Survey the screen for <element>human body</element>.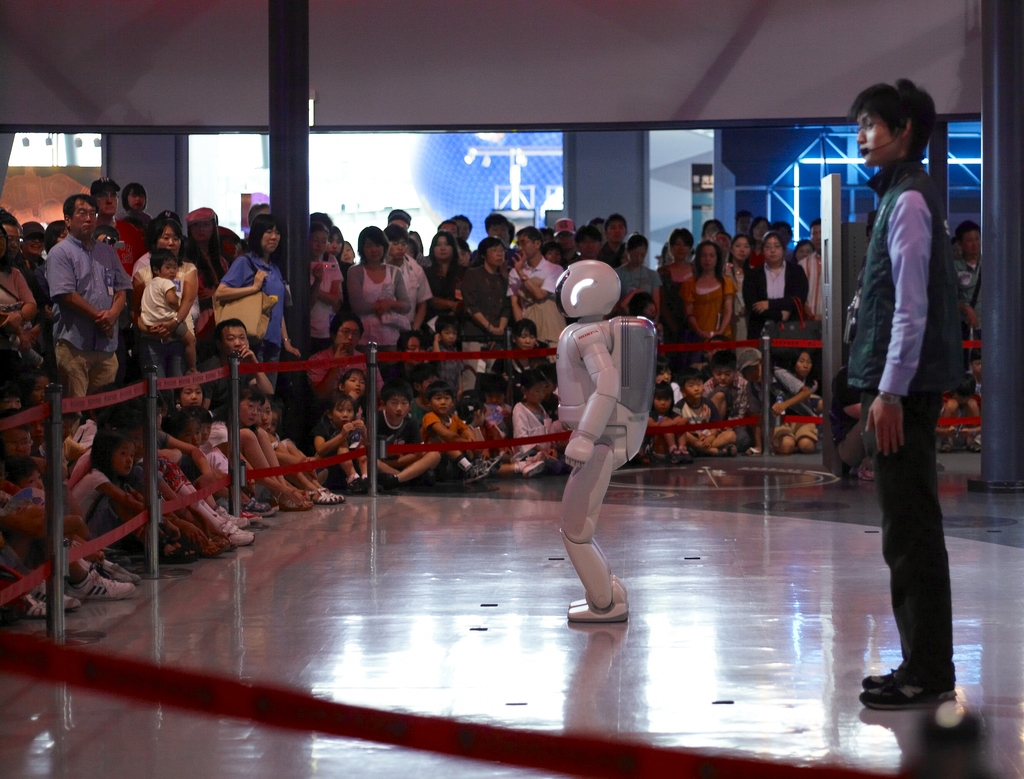
Survey found: box=[548, 314, 635, 632].
